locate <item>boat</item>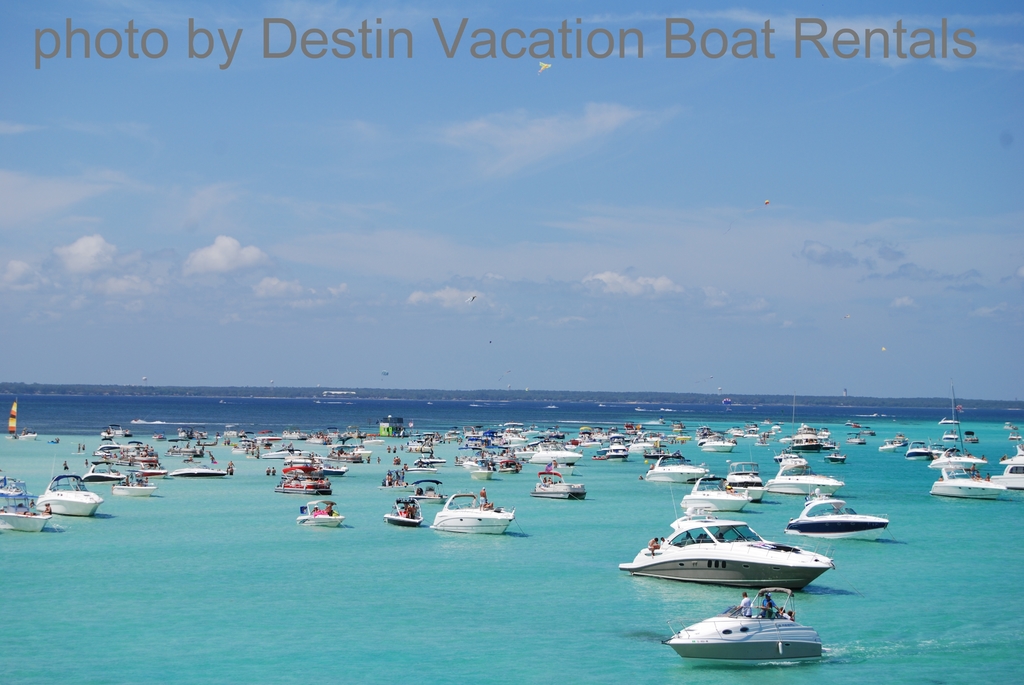
x1=847 y1=433 x2=865 y2=446
